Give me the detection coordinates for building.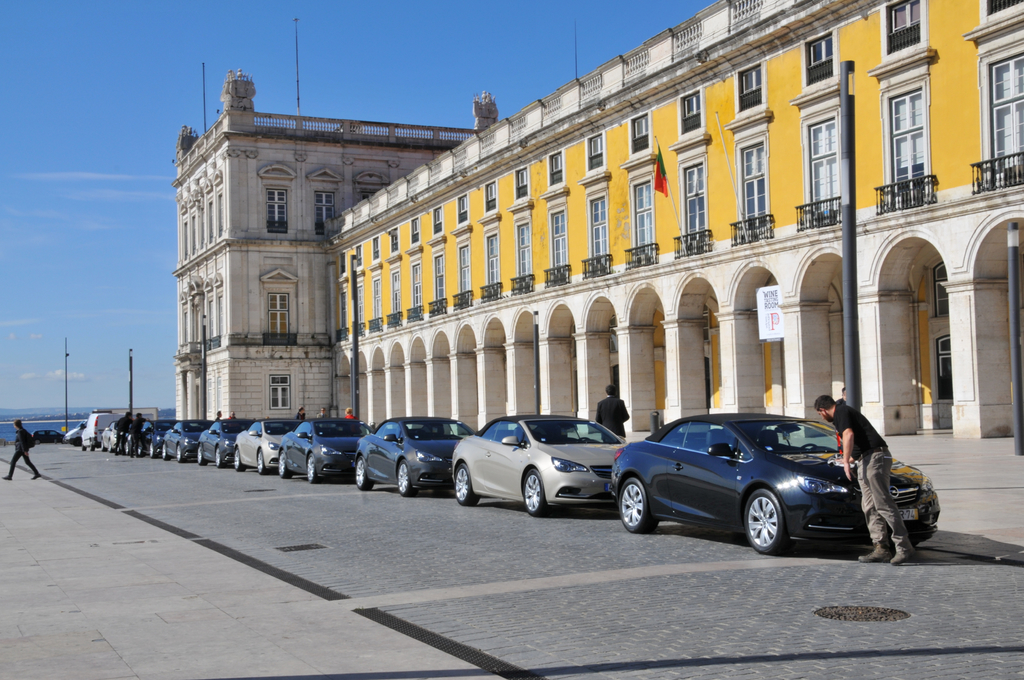
box=[327, 0, 1023, 447].
